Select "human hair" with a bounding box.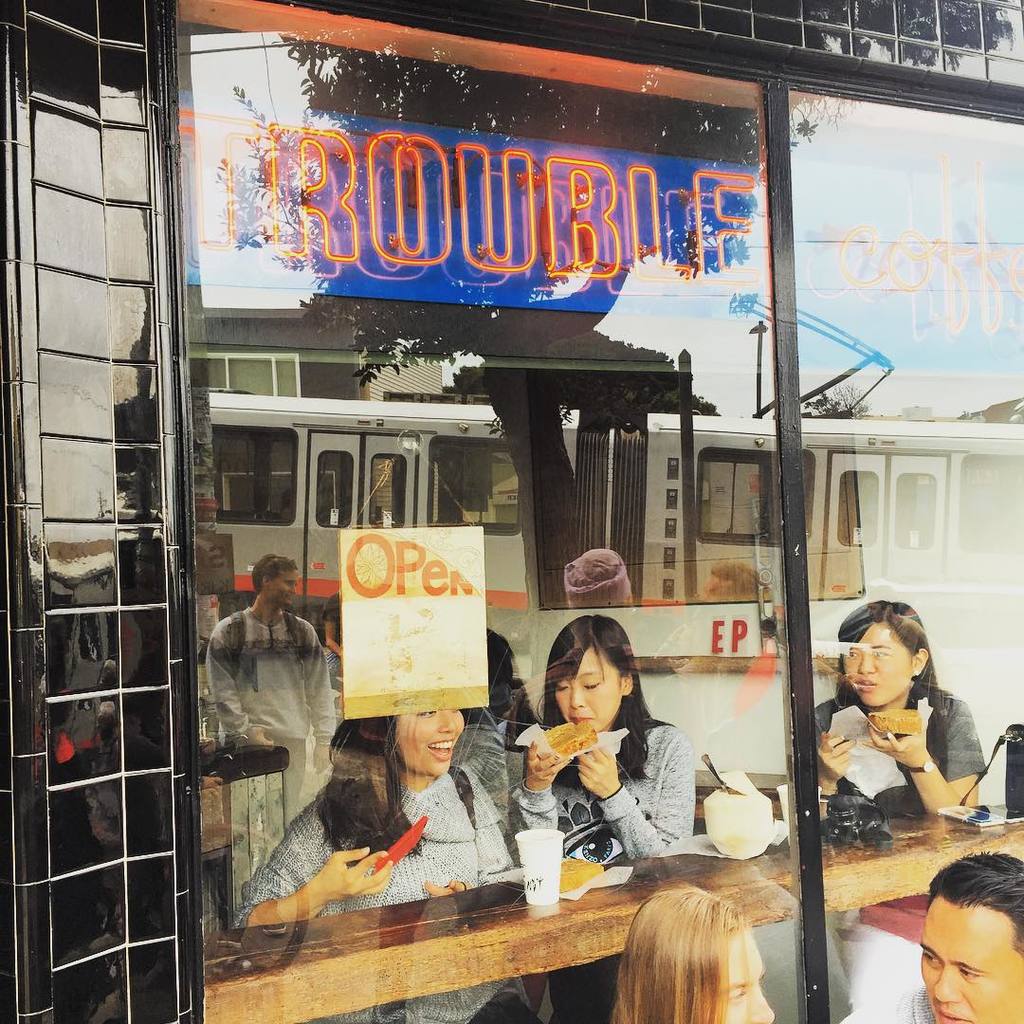
x1=919 y1=850 x2=1023 y2=972.
